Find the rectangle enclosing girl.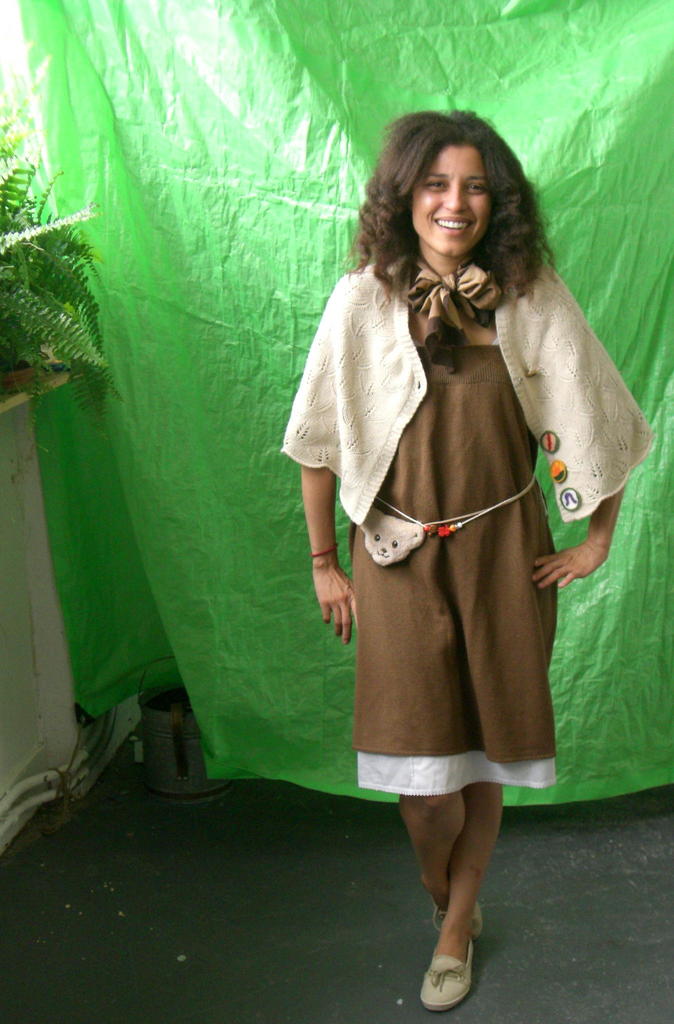
279,109,654,1005.
